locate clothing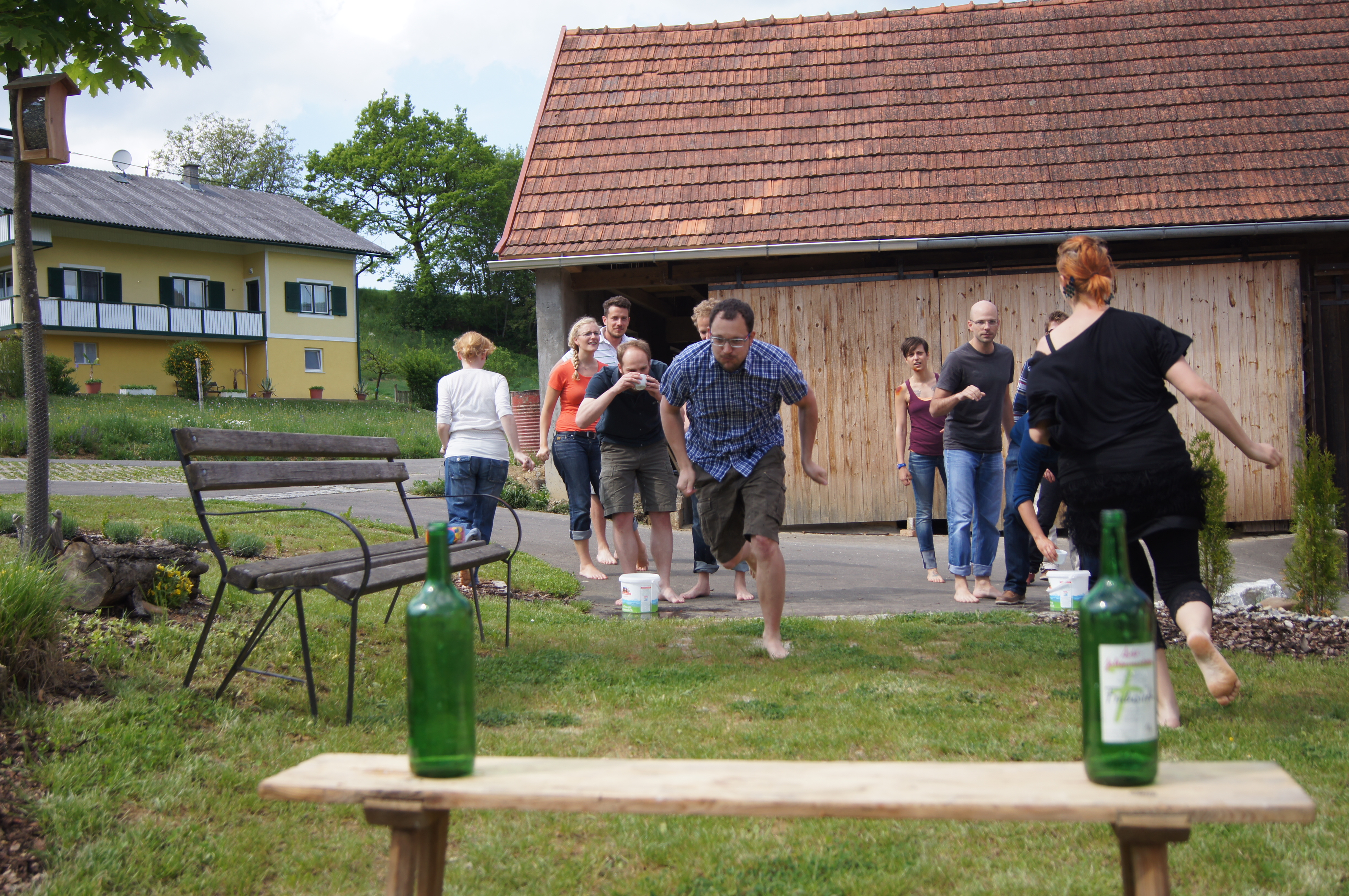
(left=277, top=97, right=292, bottom=157)
